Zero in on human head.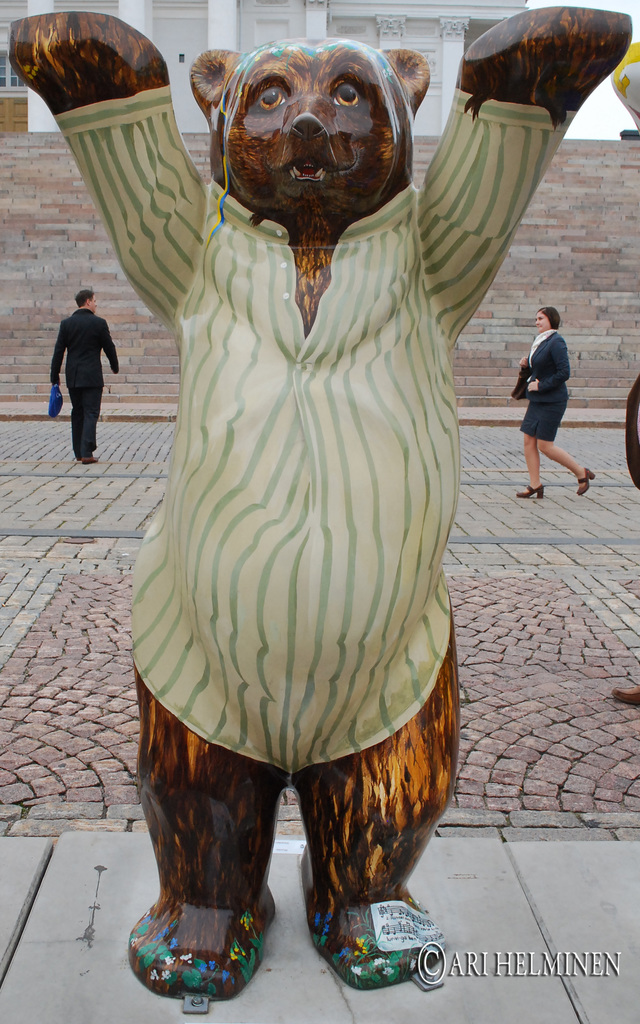
Zeroed in: (81, 287, 100, 310).
